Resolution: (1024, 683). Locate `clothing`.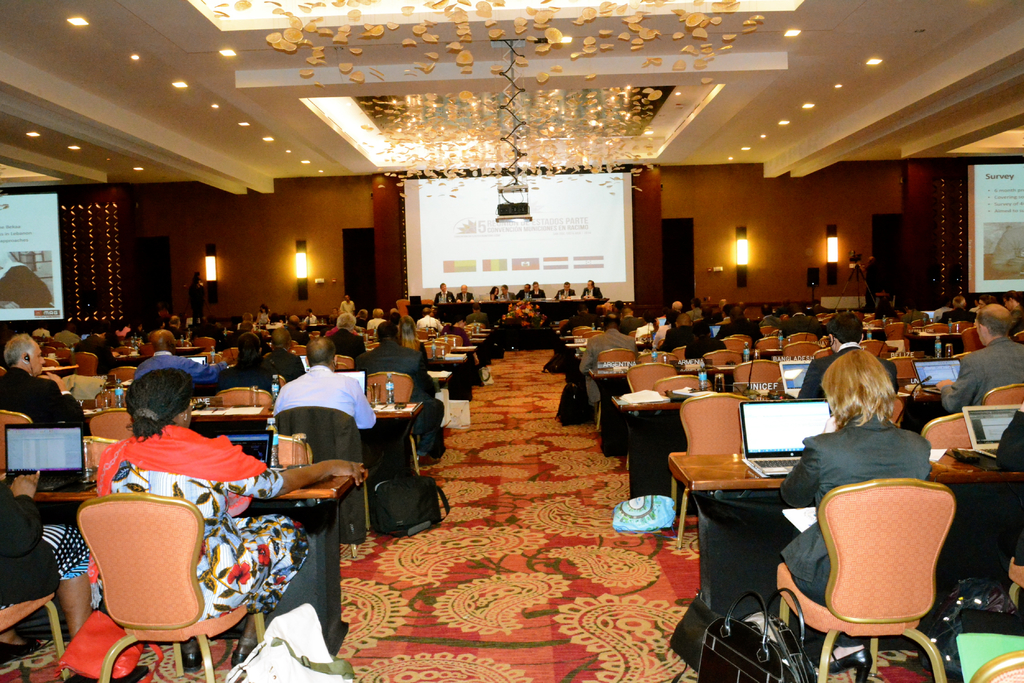
crop(767, 417, 938, 596).
